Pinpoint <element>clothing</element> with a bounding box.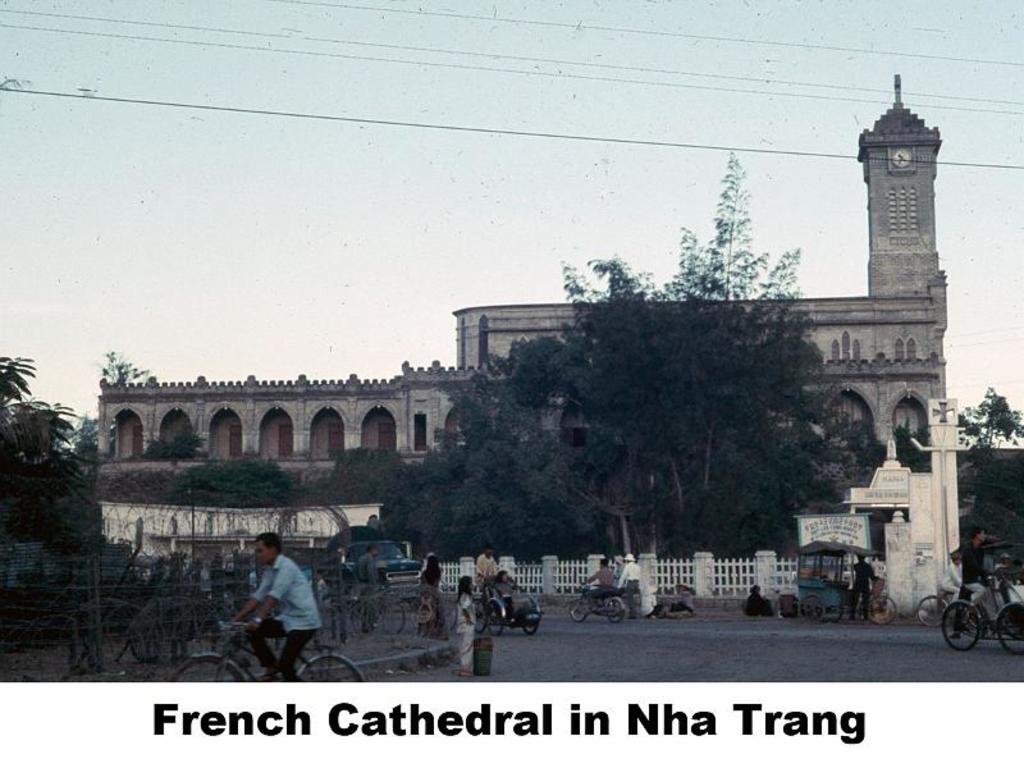
{"left": 616, "top": 563, "right": 644, "bottom": 618}.
